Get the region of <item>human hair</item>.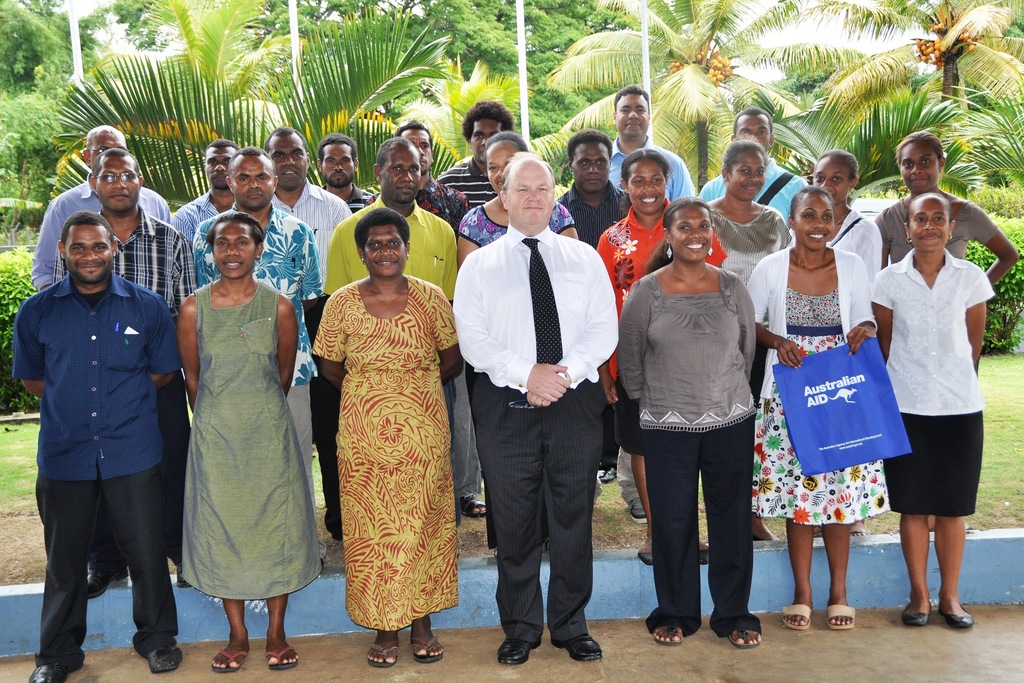
[left=268, top=126, right=305, bottom=154].
